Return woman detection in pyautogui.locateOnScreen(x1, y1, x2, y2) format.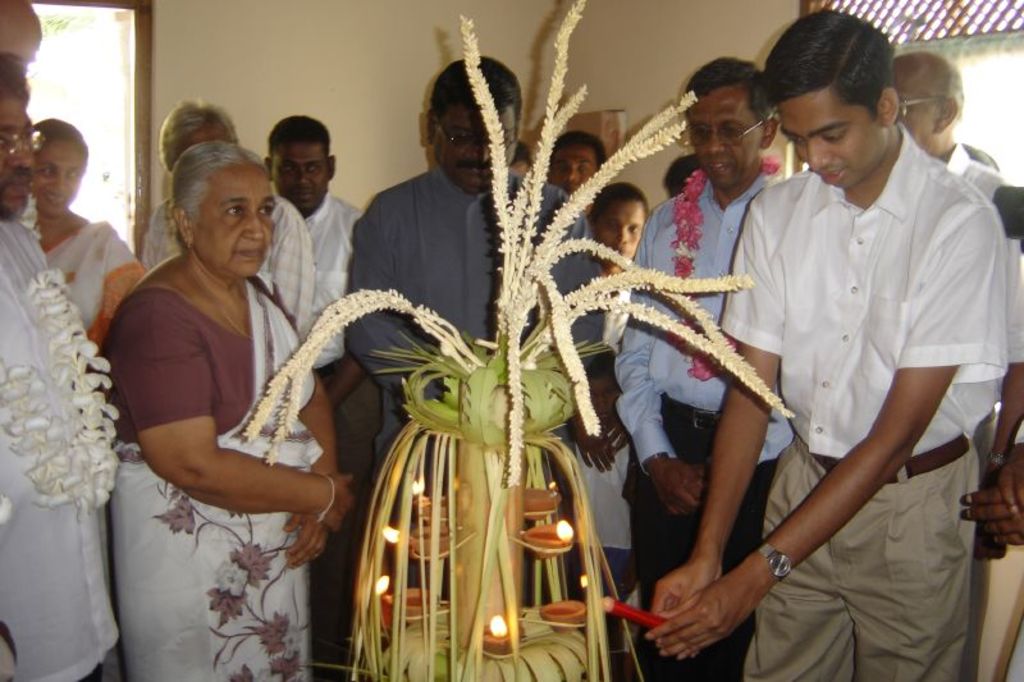
pyautogui.locateOnScreen(568, 179, 649, 475).
